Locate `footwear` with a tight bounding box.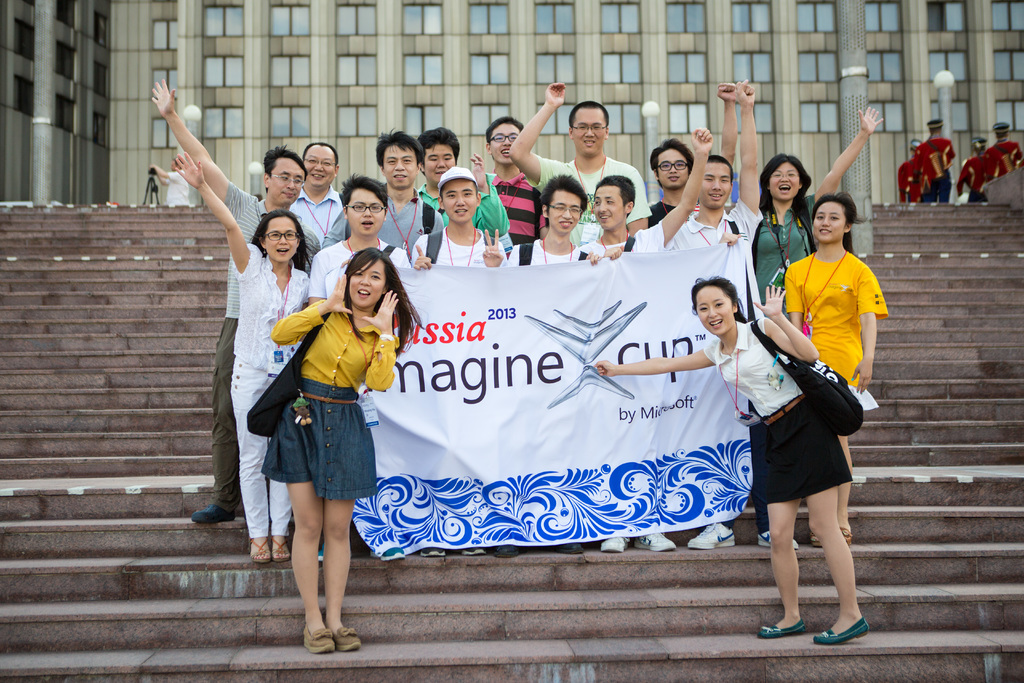
<region>757, 620, 803, 637</region>.
